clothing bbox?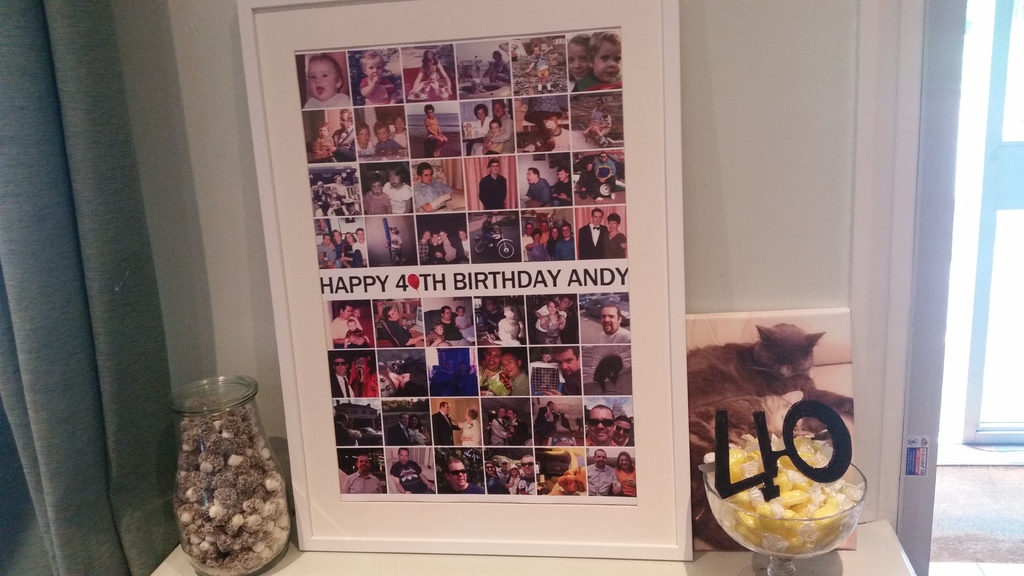
602, 226, 630, 259
